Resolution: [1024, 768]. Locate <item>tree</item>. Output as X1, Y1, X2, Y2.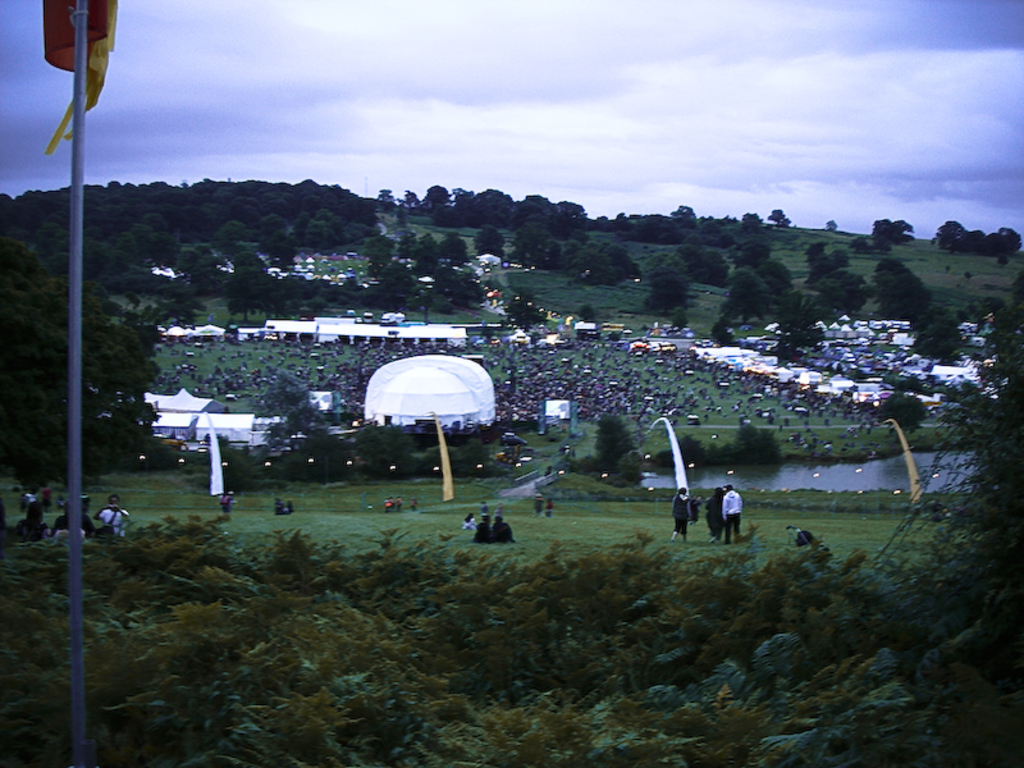
640, 266, 686, 323.
